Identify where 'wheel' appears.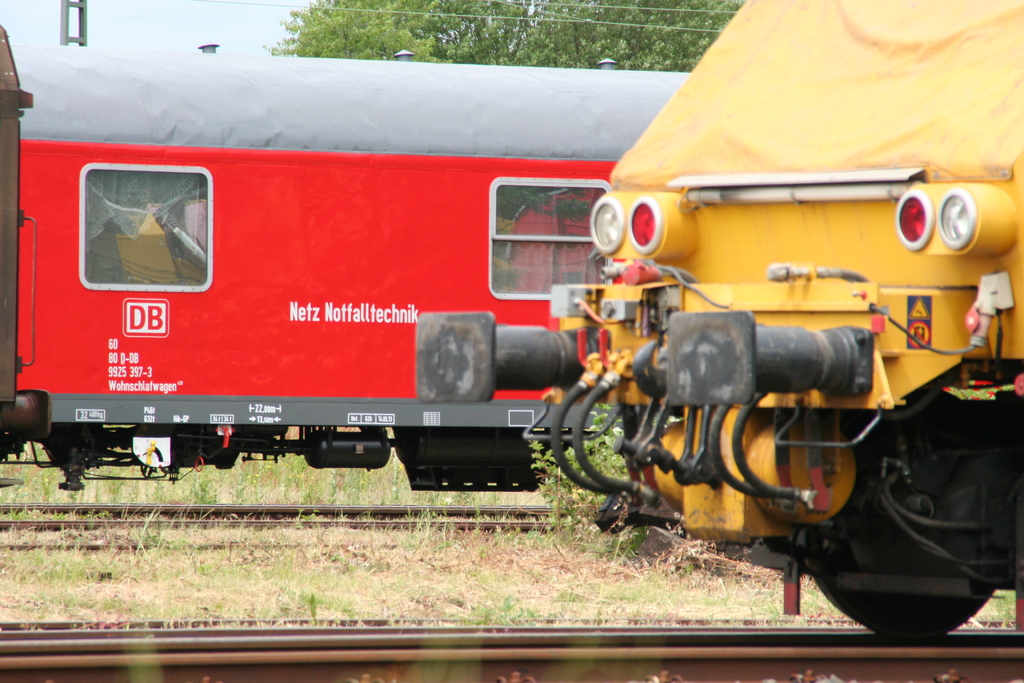
Appears at box=[815, 512, 997, 637].
